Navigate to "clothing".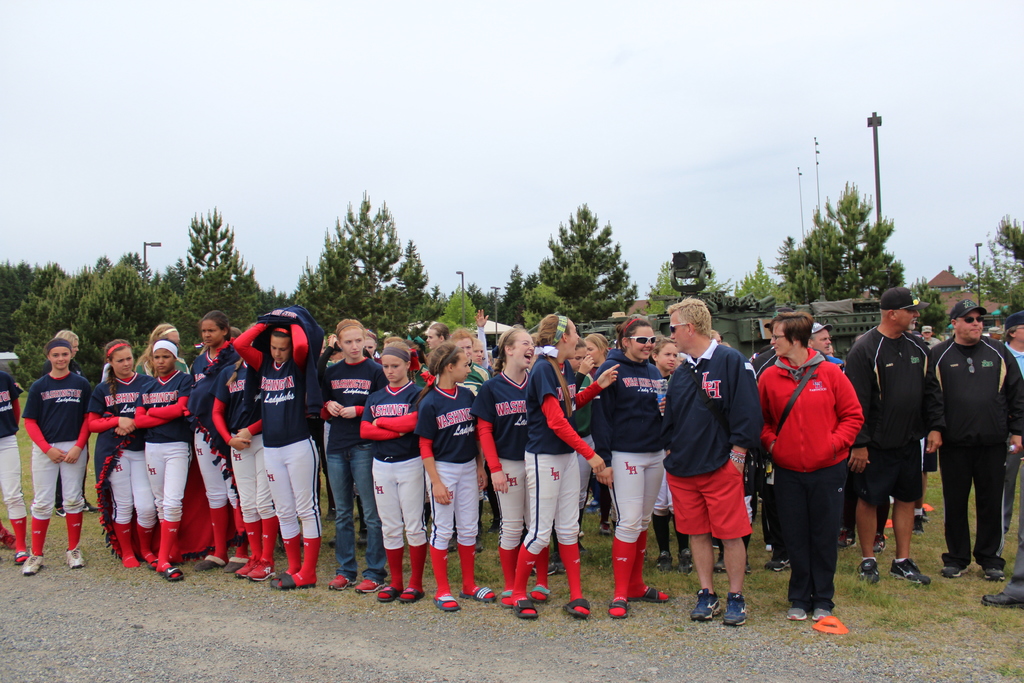
Navigation target: box(660, 338, 767, 541).
